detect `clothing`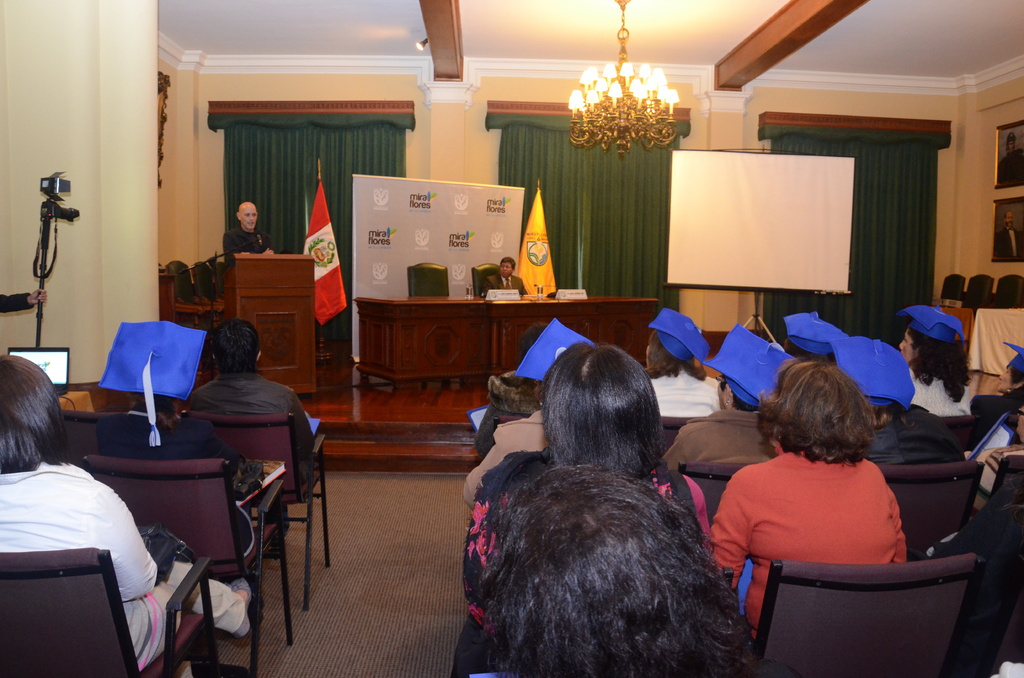
rect(225, 225, 269, 246)
